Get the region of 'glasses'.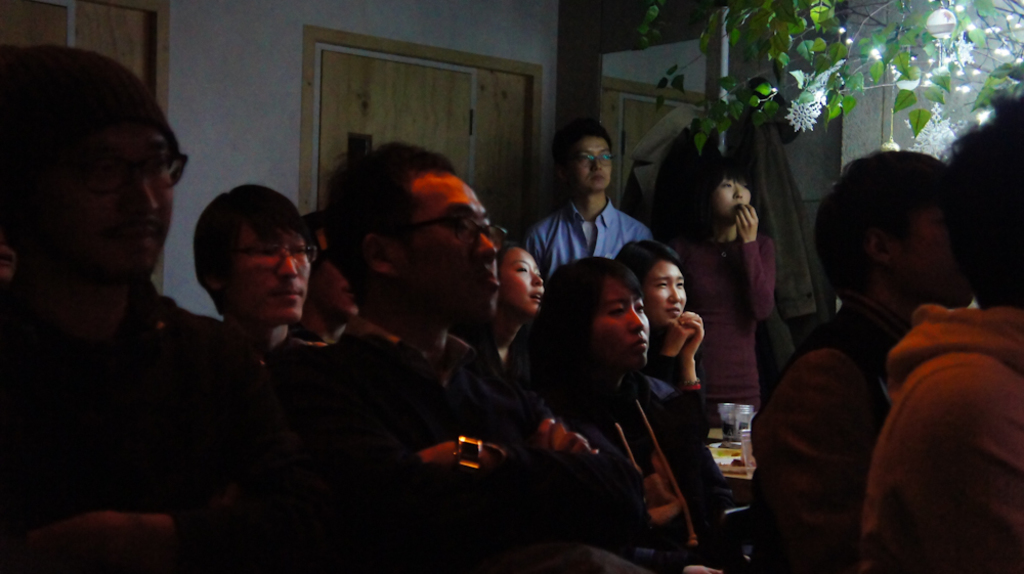
BBox(573, 150, 612, 169).
